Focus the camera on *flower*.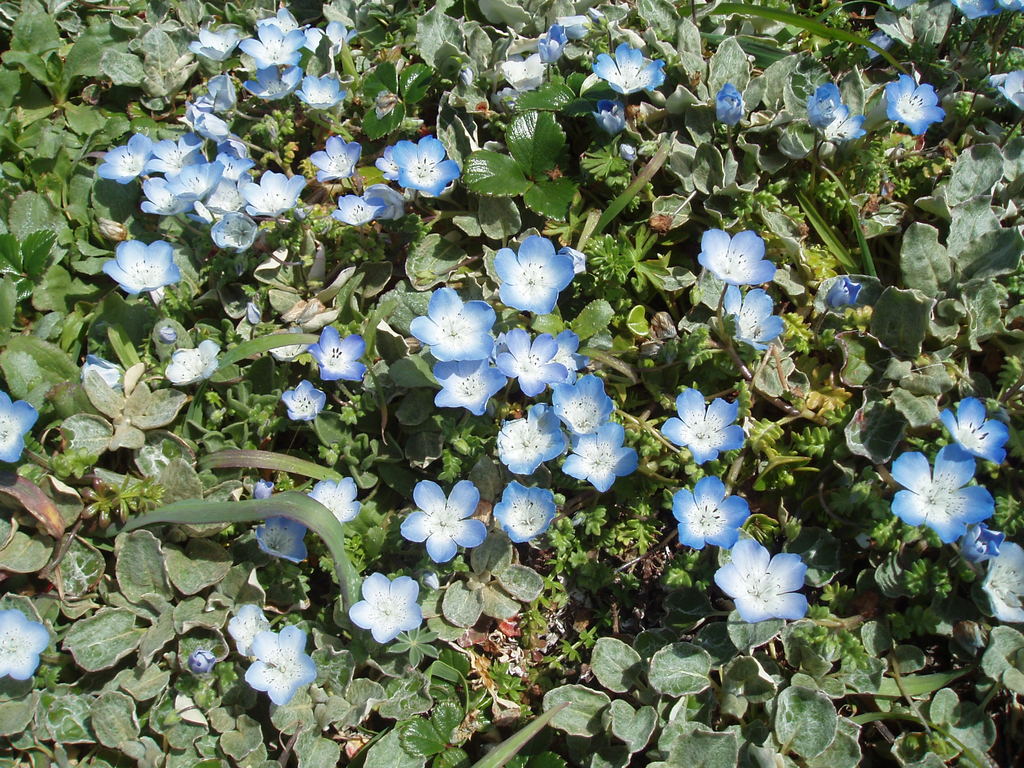
Focus region: [884,72,947,138].
